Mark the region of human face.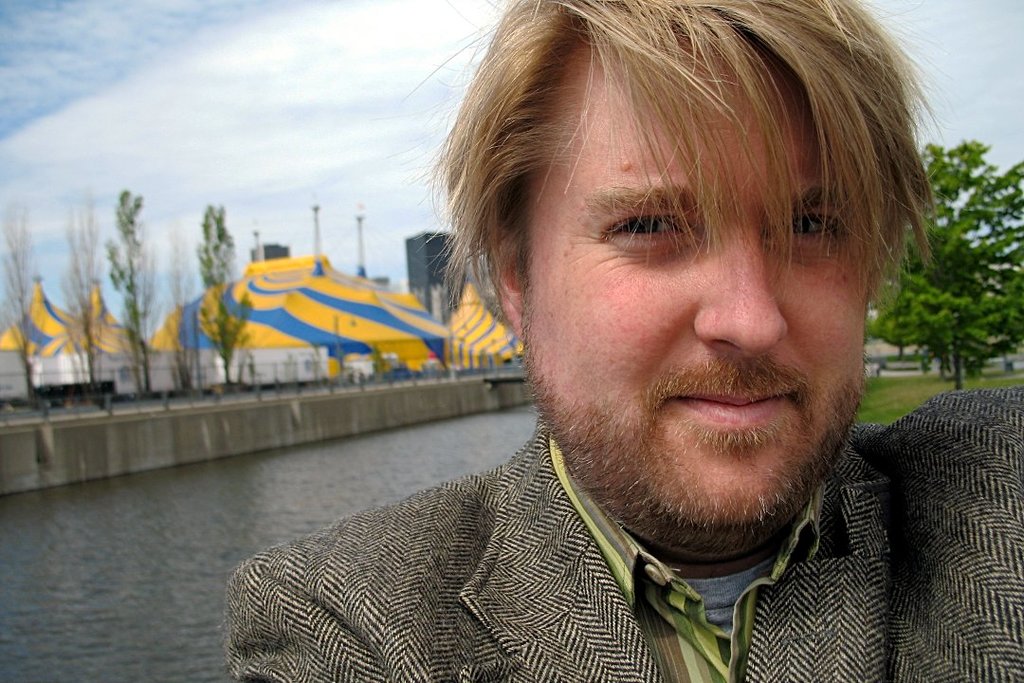
Region: [526, 39, 869, 530].
